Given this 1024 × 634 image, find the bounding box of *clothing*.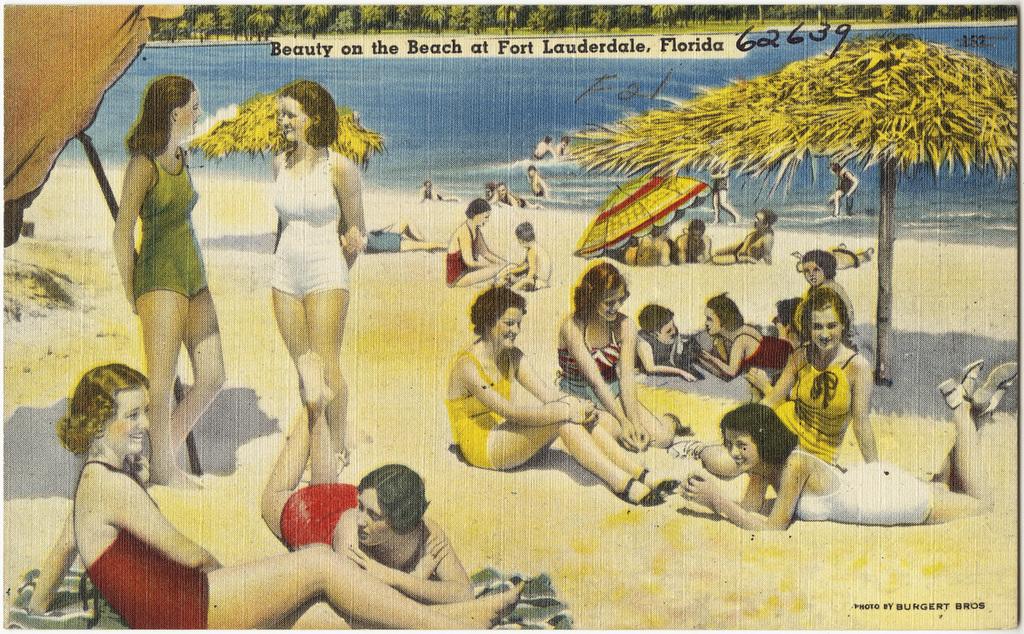
pyautogui.locateOnScreen(739, 332, 795, 369).
